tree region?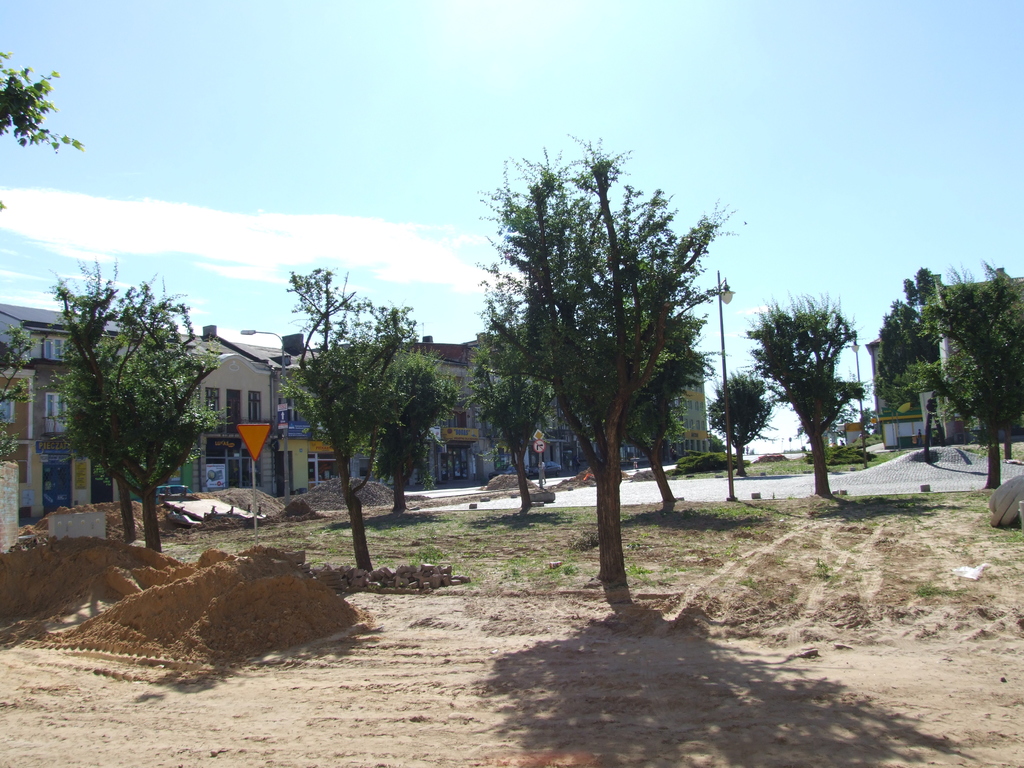
bbox=(0, 320, 42, 474)
